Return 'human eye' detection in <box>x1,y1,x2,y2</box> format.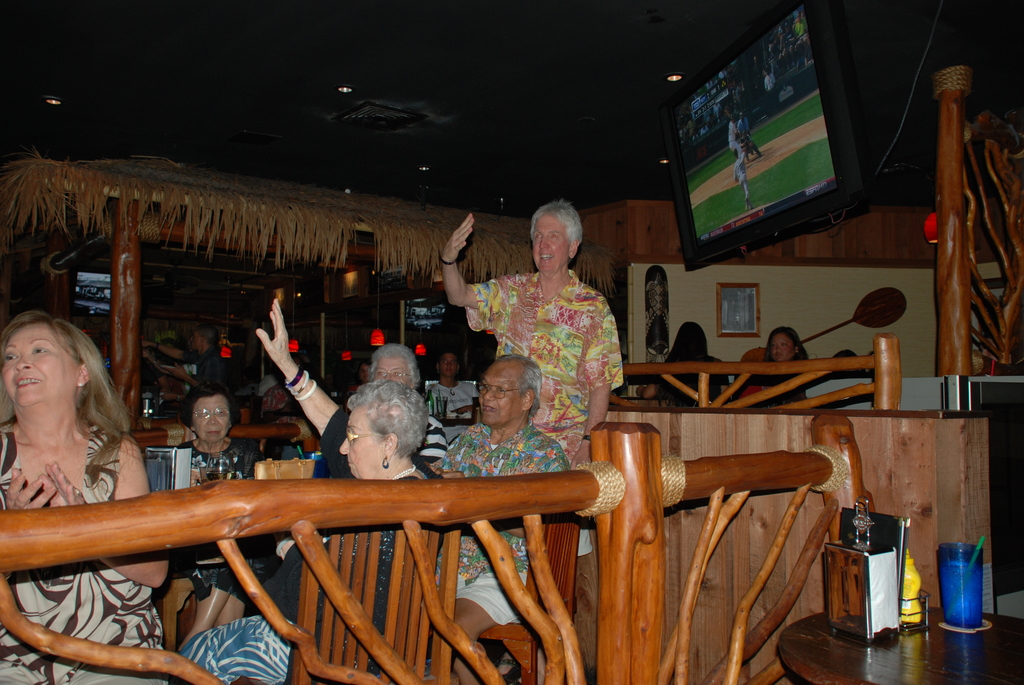
<box>374,370,383,375</box>.
